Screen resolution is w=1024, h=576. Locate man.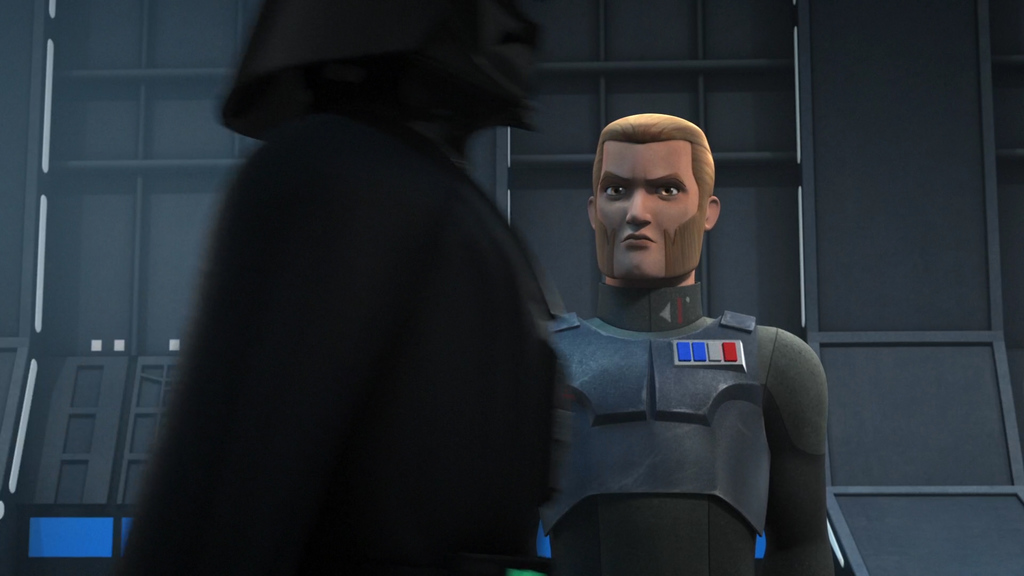
locate(510, 108, 844, 563).
